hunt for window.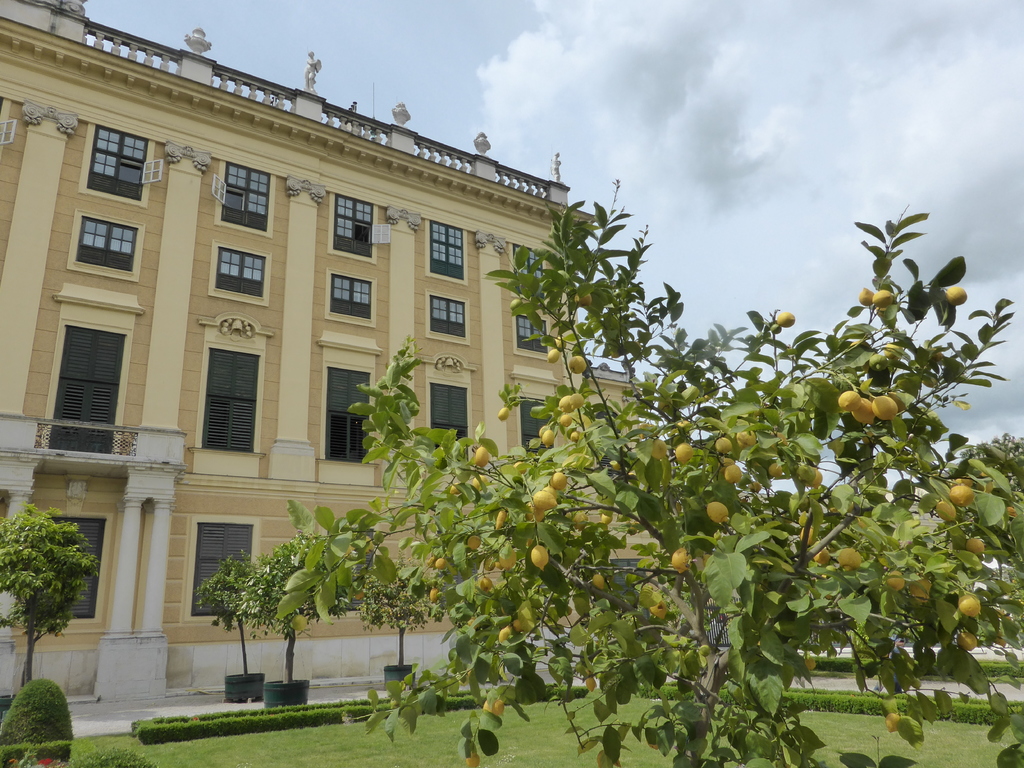
Hunted down at 194:521:255:616.
